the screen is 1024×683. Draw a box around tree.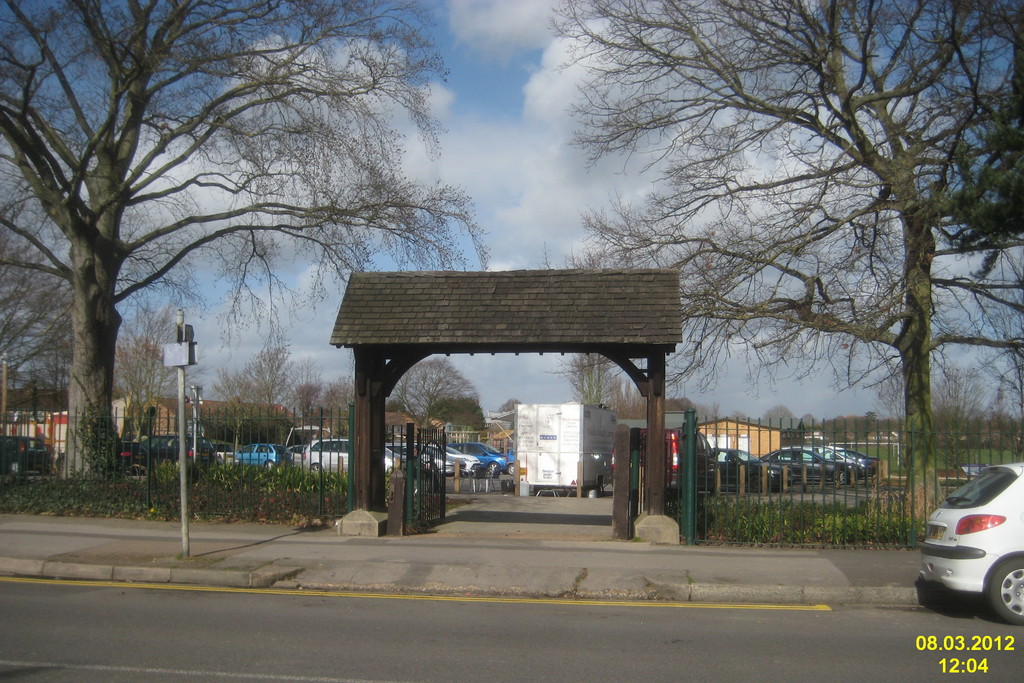
detection(292, 366, 325, 416).
